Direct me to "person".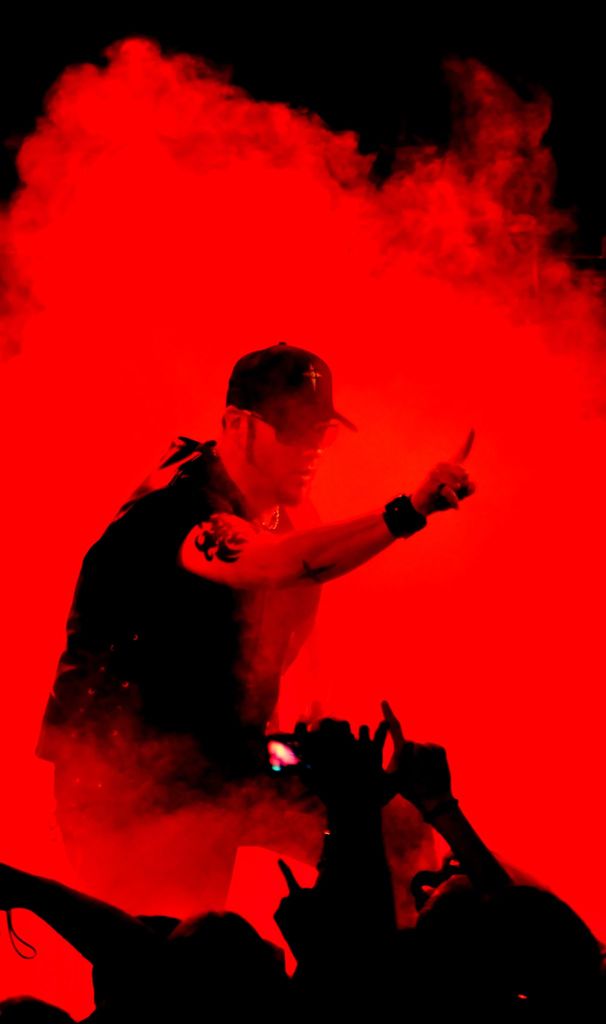
Direction: rect(95, 371, 500, 902).
